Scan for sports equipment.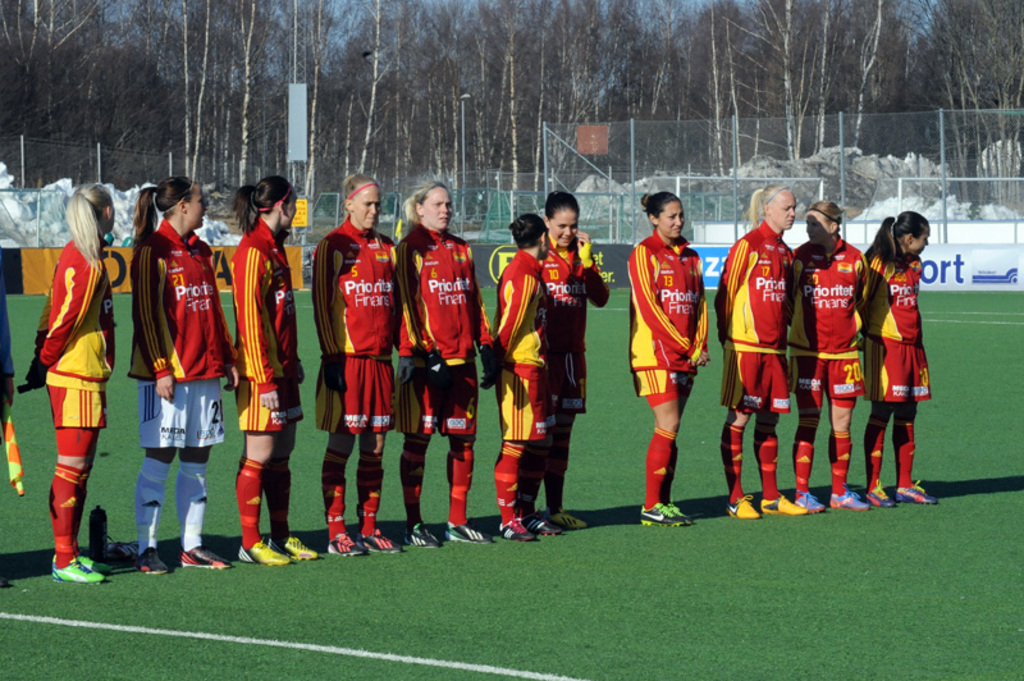
Scan result: <bbox>411, 518, 434, 545</bbox>.
